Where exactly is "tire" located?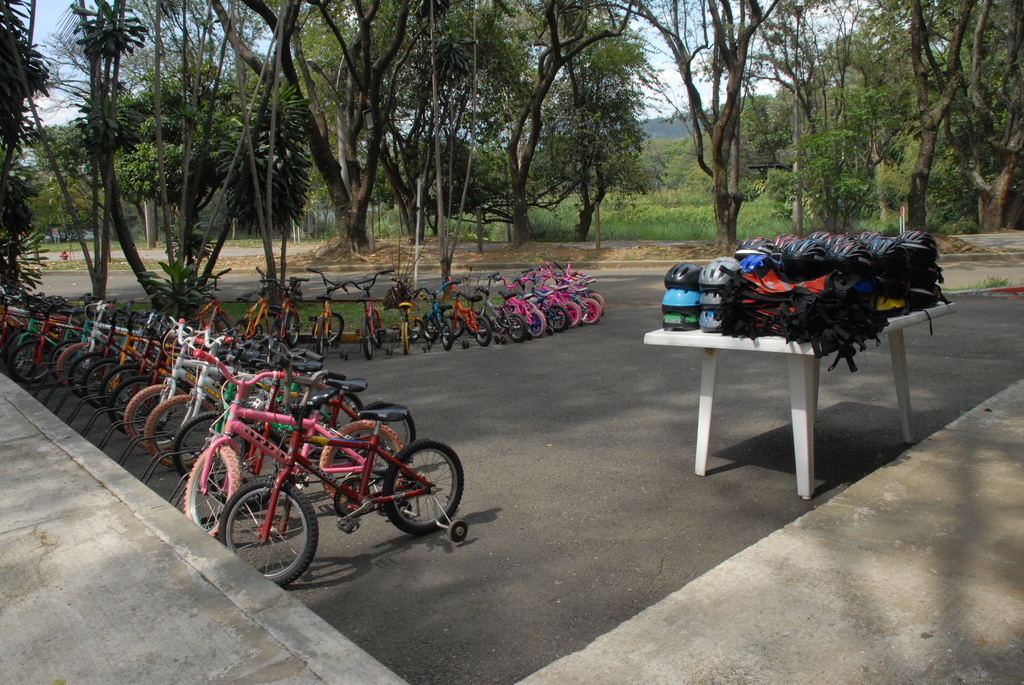
Its bounding box is (63,349,109,395).
